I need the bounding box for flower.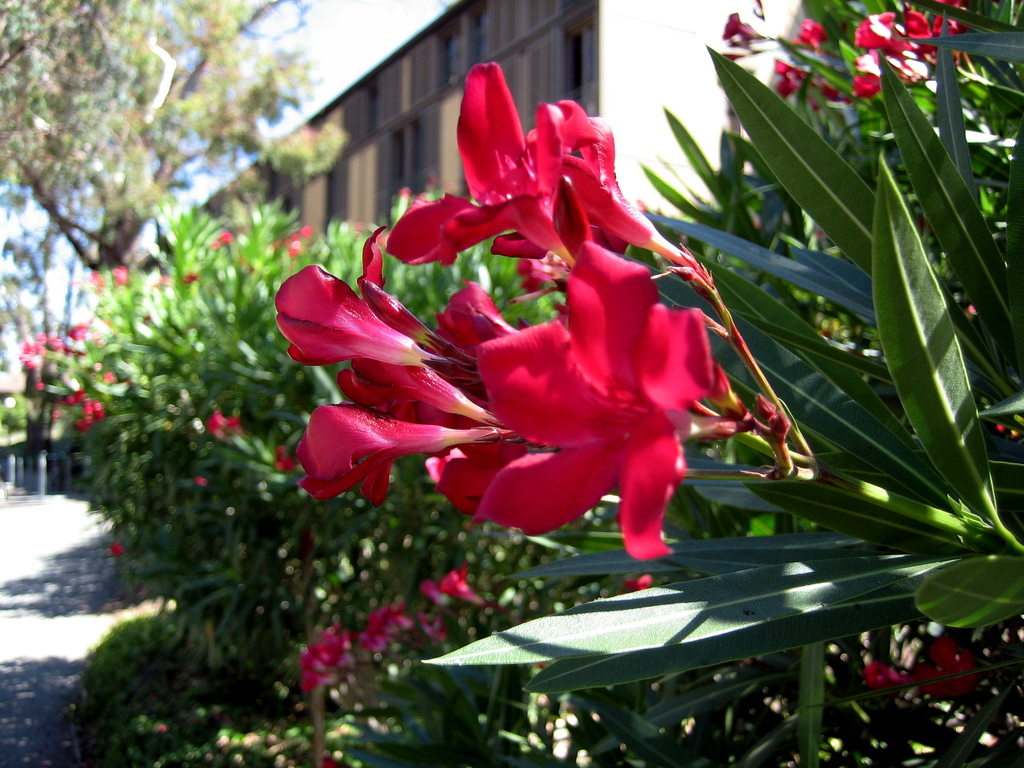
Here it is: [108, 541, 120, 559].
